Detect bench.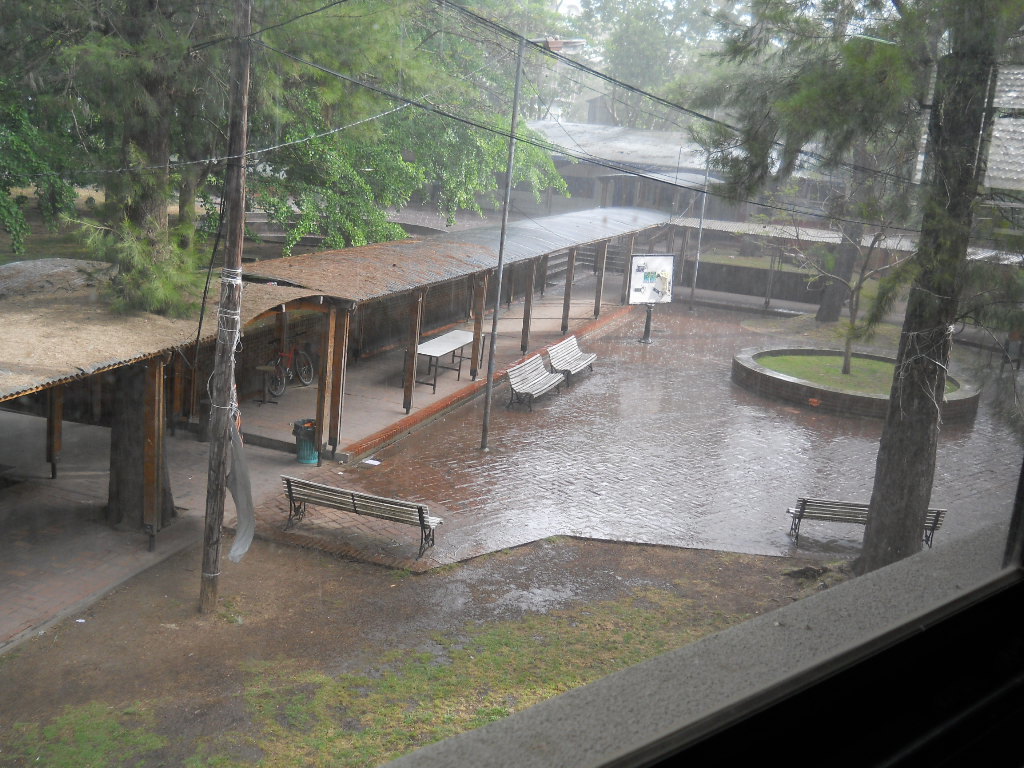
Detected at 506,354,564,416.
